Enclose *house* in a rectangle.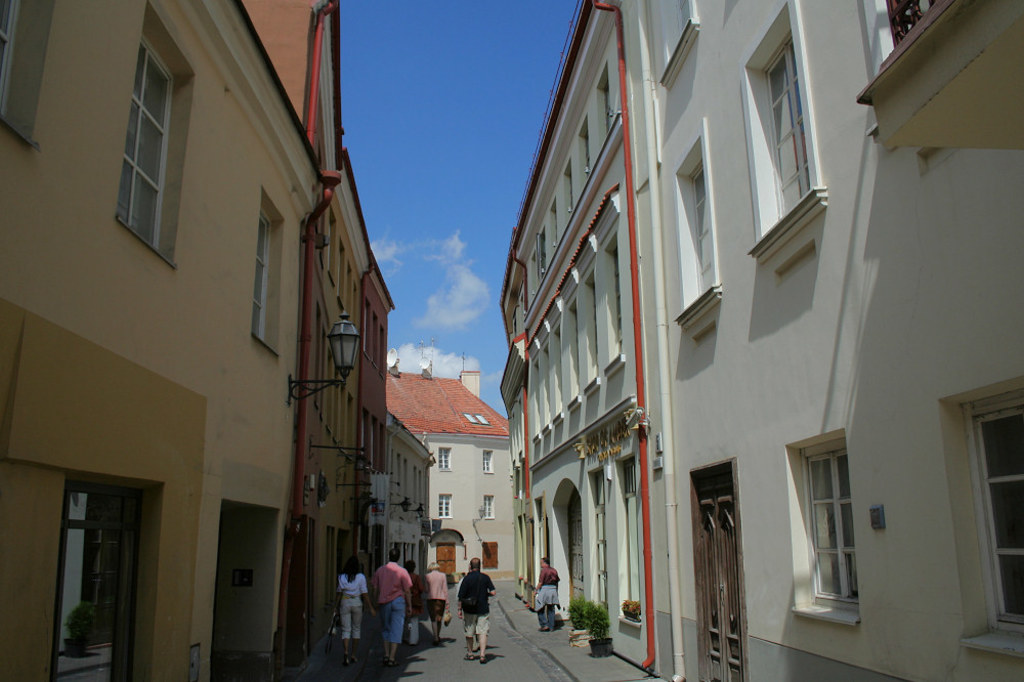
x1=275, y1=140, x2=397, y2=681.
